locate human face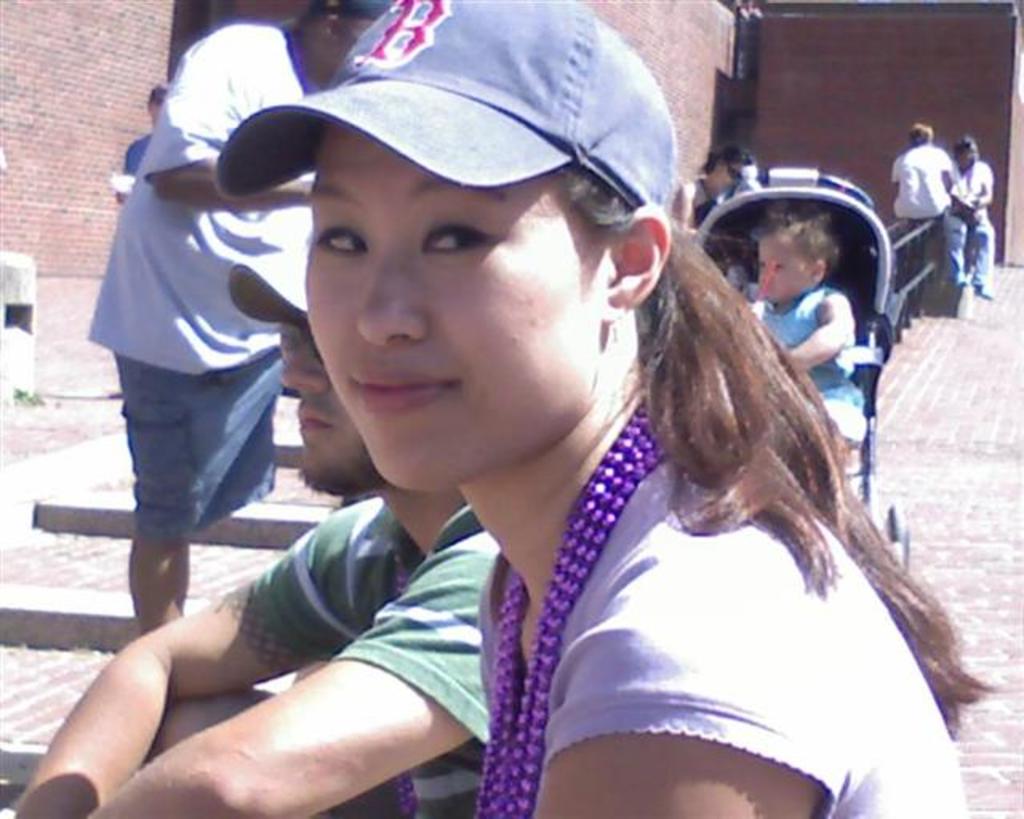
bbox(307, 115, 610, 486)
